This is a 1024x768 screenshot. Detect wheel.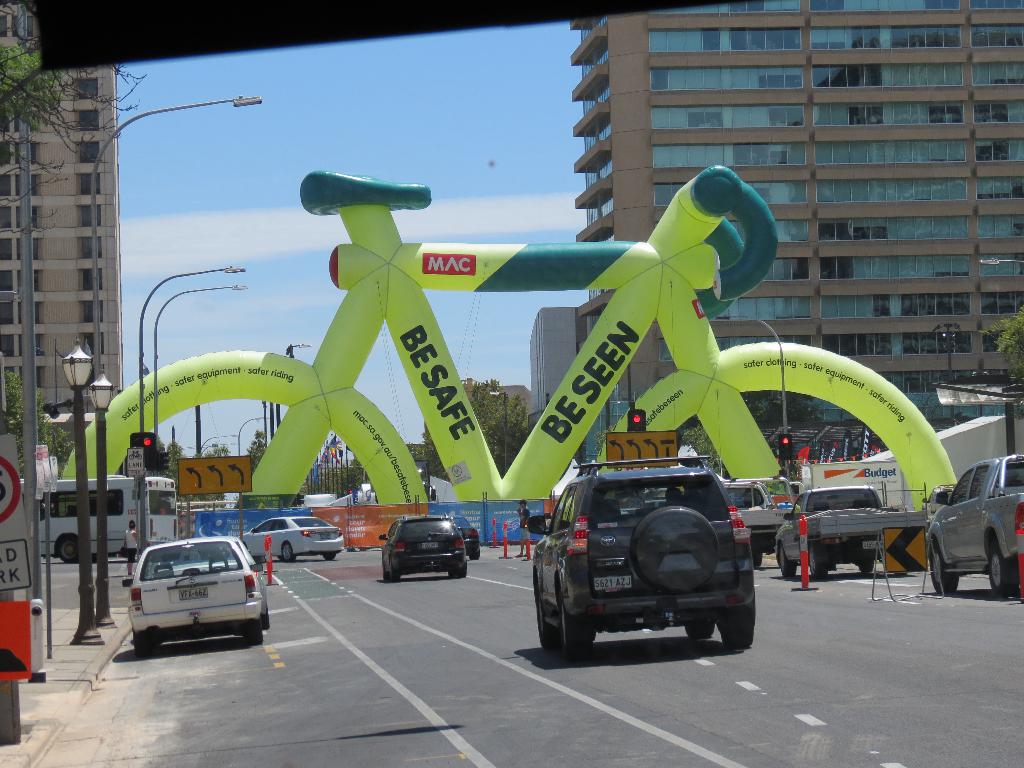
rect(628, 506, 717, 591).
